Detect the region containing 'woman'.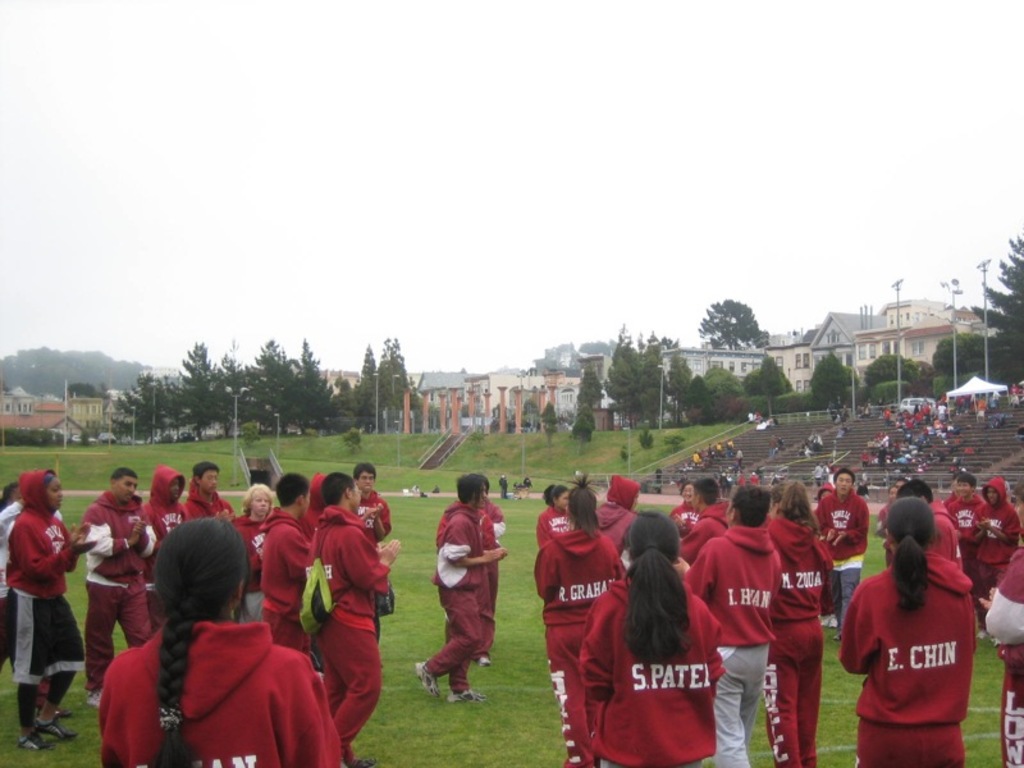
[841,495,973,767].
